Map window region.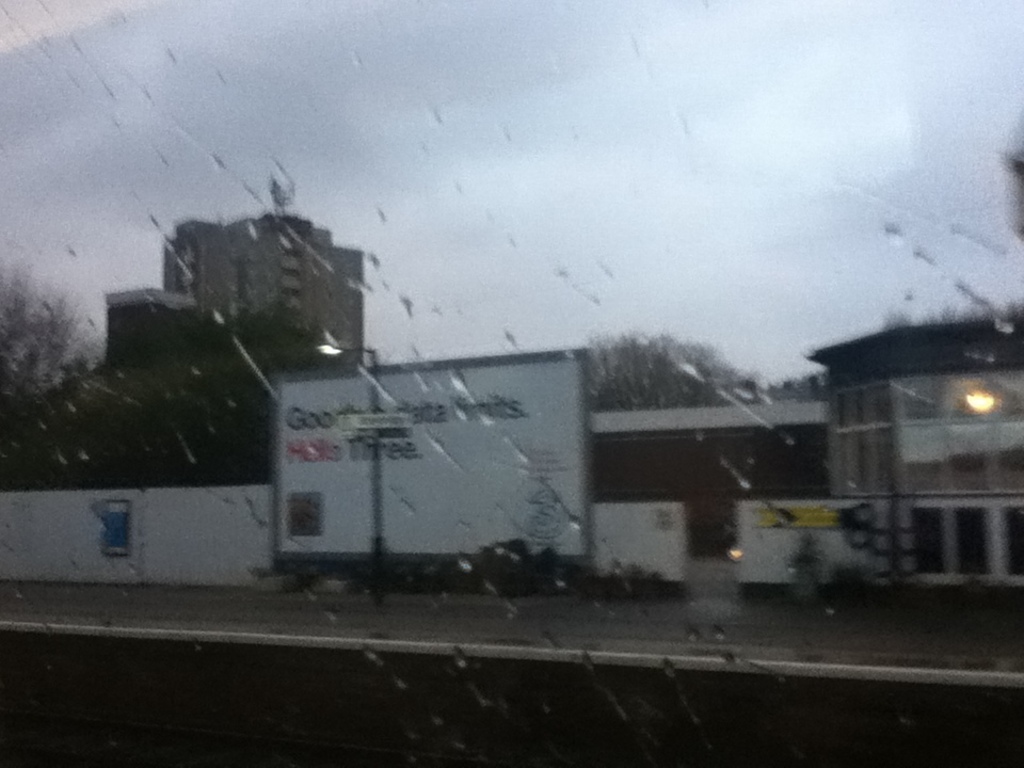
Mapped to rect(997, 503, 1023, 578).
